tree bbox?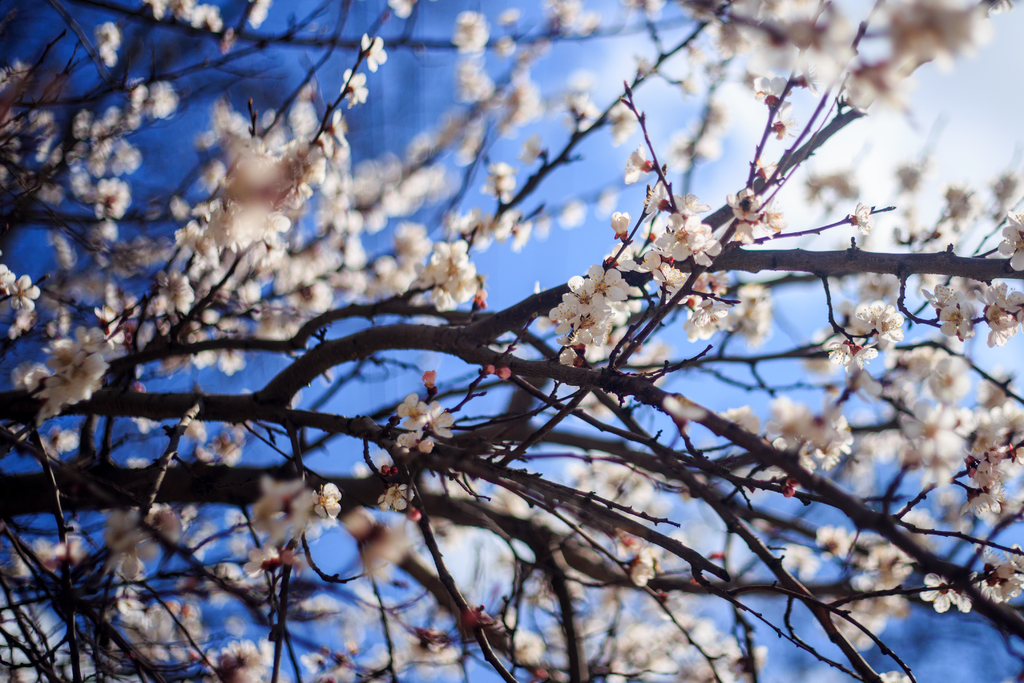
x1=0, y1=0, x2=1023, y2=682
